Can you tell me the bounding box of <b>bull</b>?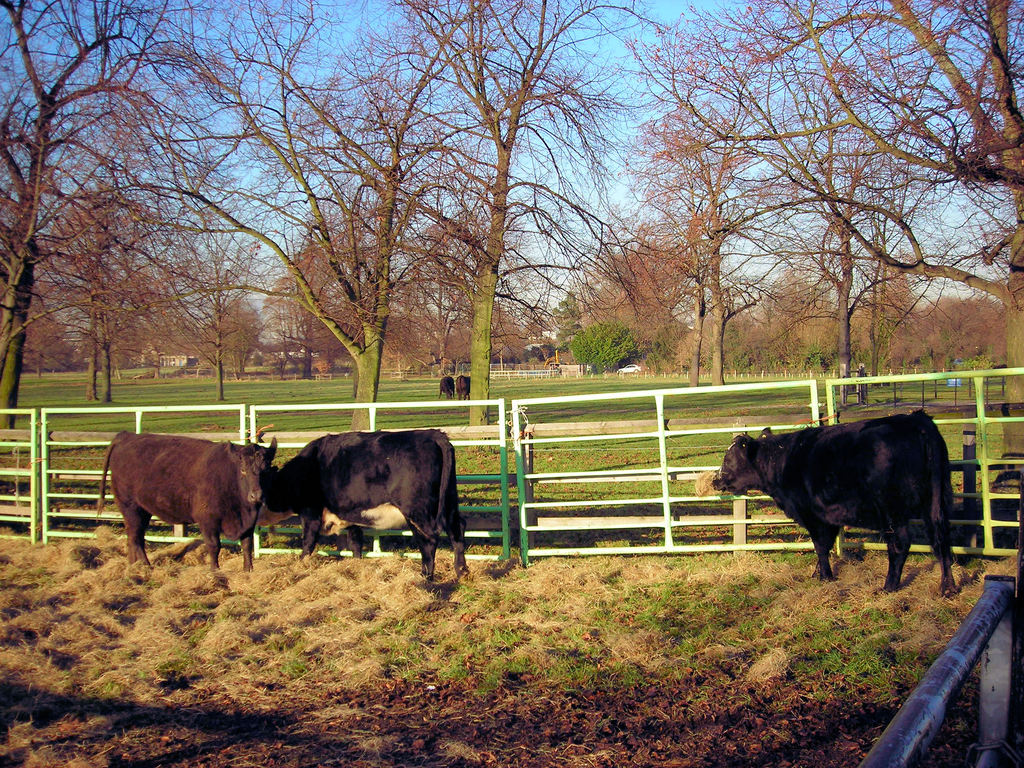
box(452, 369, 472, 399).
